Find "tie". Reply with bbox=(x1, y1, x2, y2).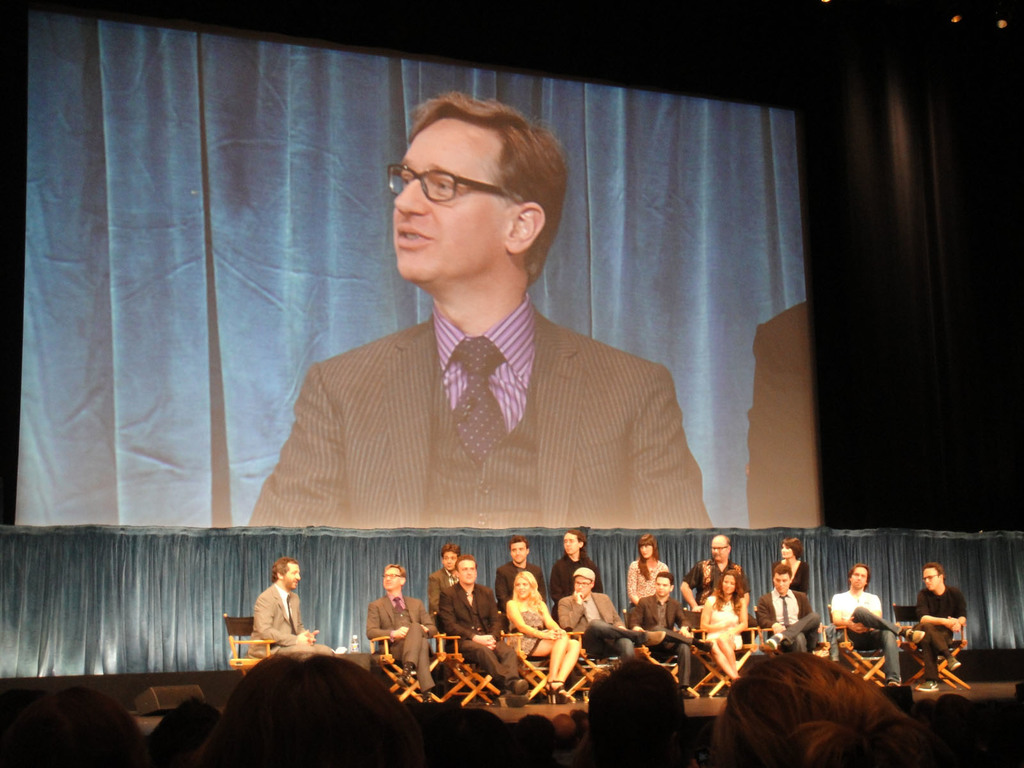
bbox=(392, 596, 404, 613).
